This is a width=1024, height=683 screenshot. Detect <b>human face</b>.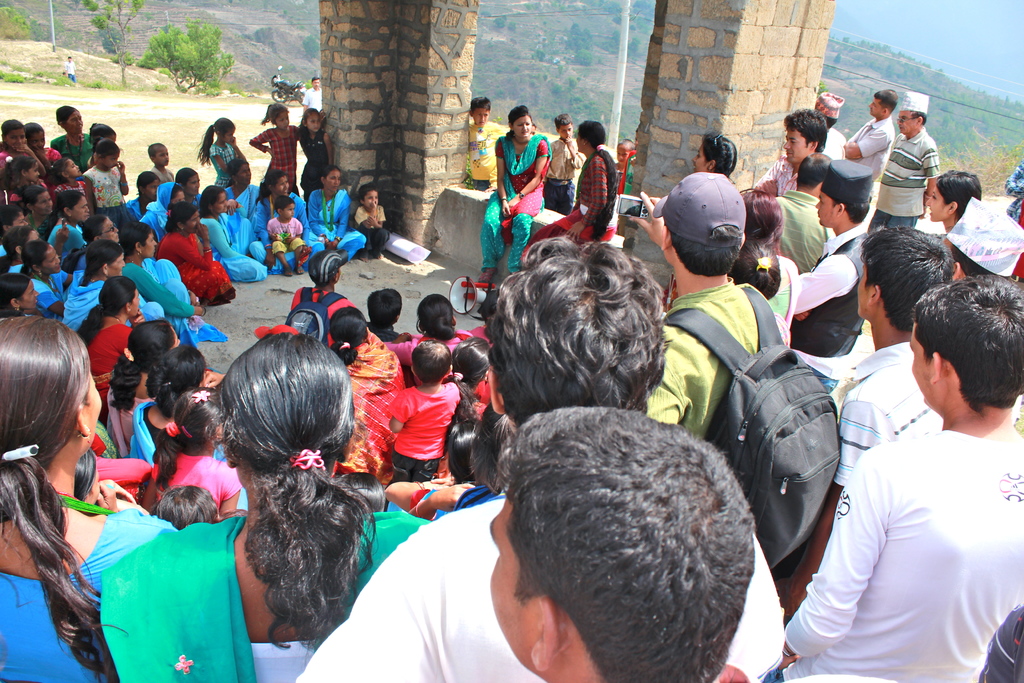
x1=64, y1=108, x2=83, y2=135.
